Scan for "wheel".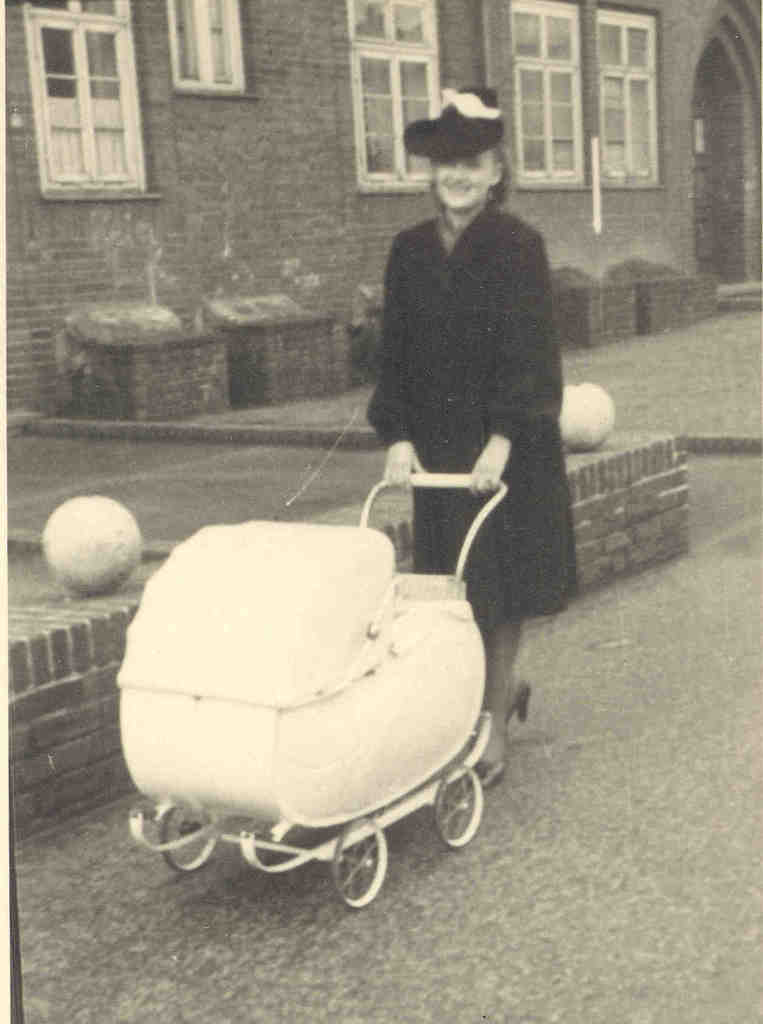
Scan result: BBox(157, 807, 220, 879).
